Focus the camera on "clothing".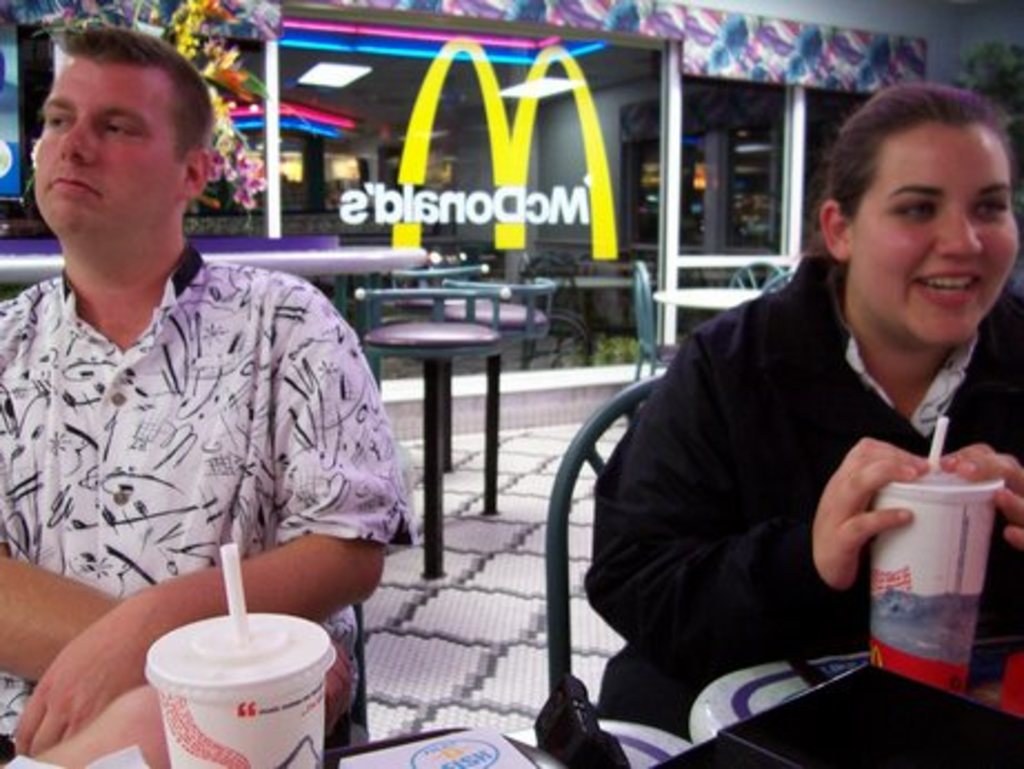
Focus region: select_region(0, 238, 418, 767).
